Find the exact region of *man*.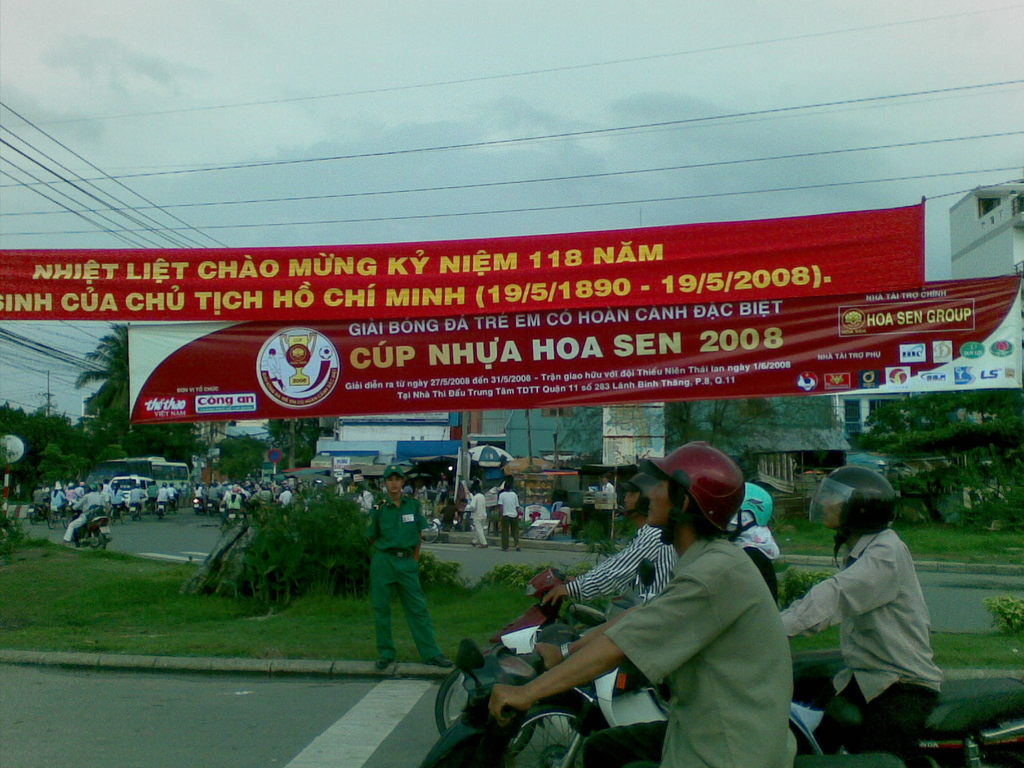
Exact region: 759/464/962/767.
